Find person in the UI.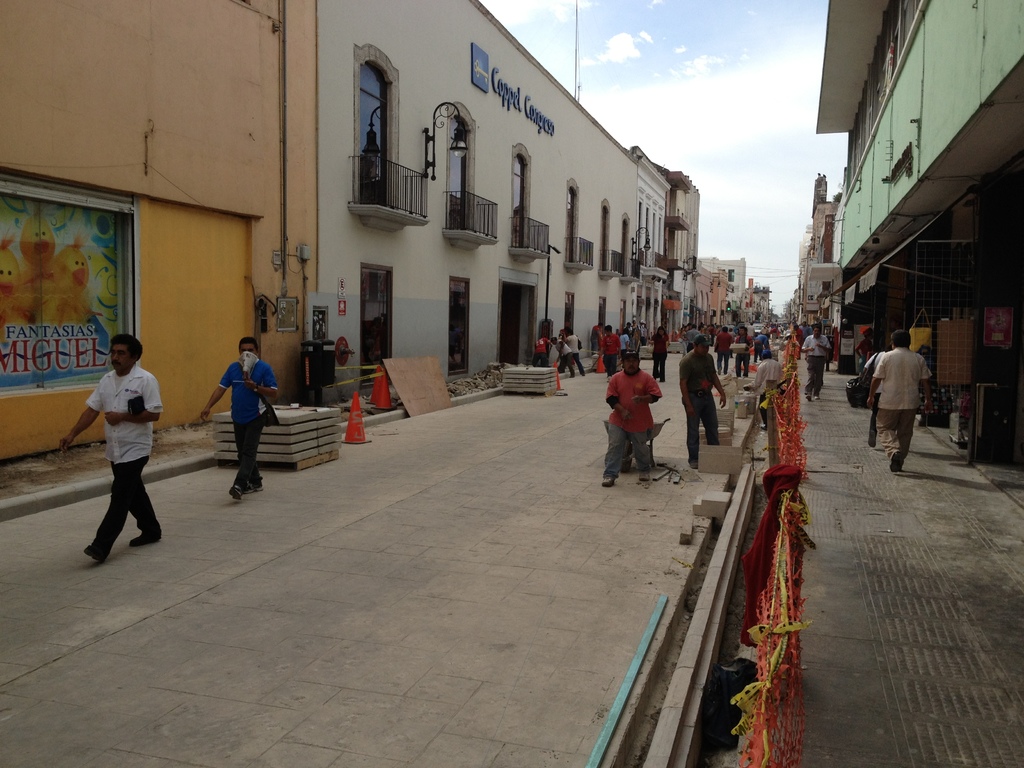
UI element at box(799, 325, 831, 401).
